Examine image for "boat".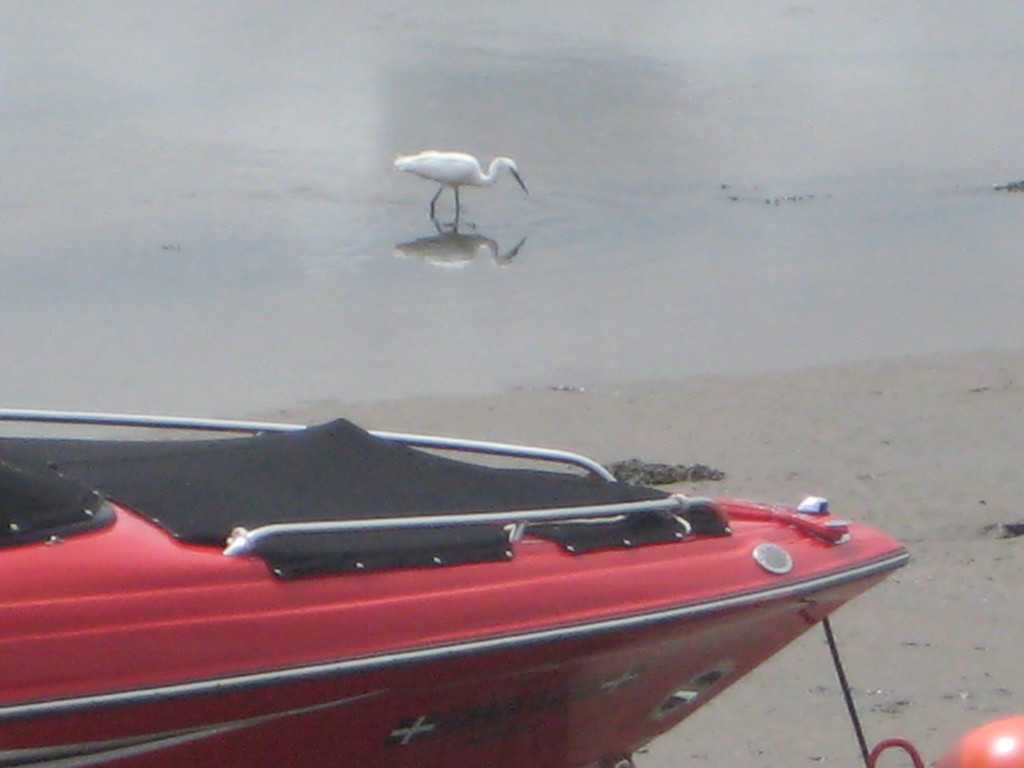
Examination result: (x1=24, y1=365, x2=918, y2=733).
